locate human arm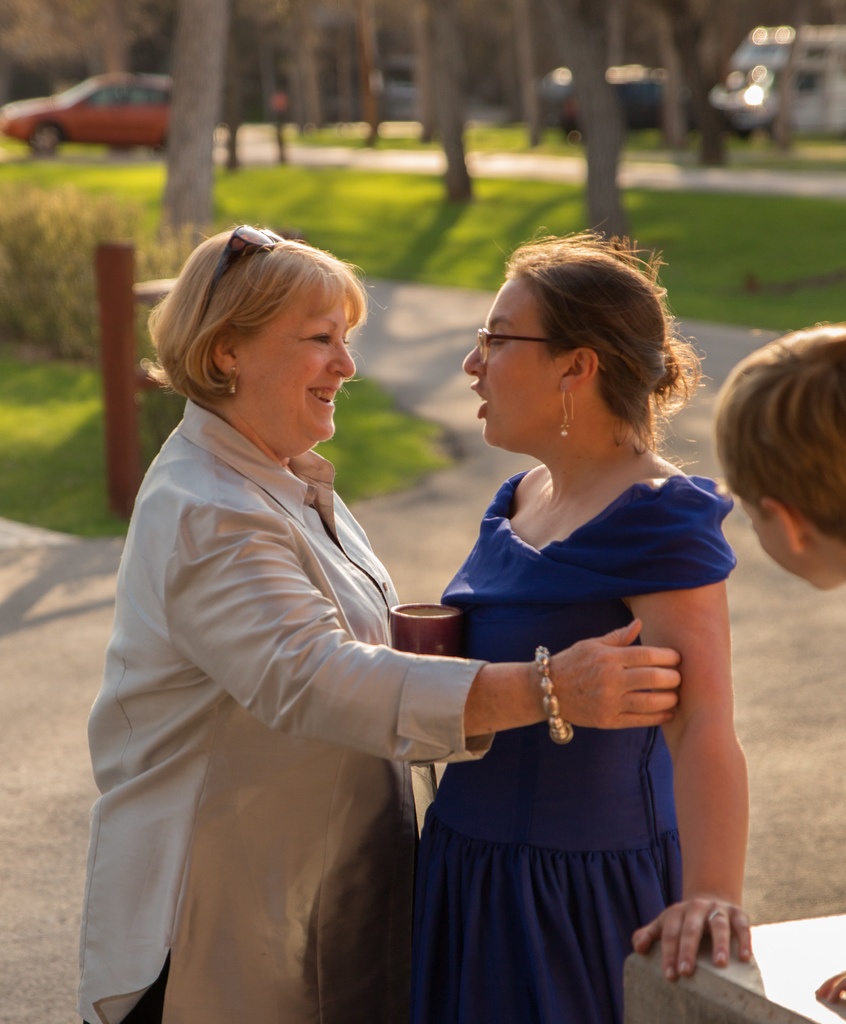
region(185, 463, 699, 774)
